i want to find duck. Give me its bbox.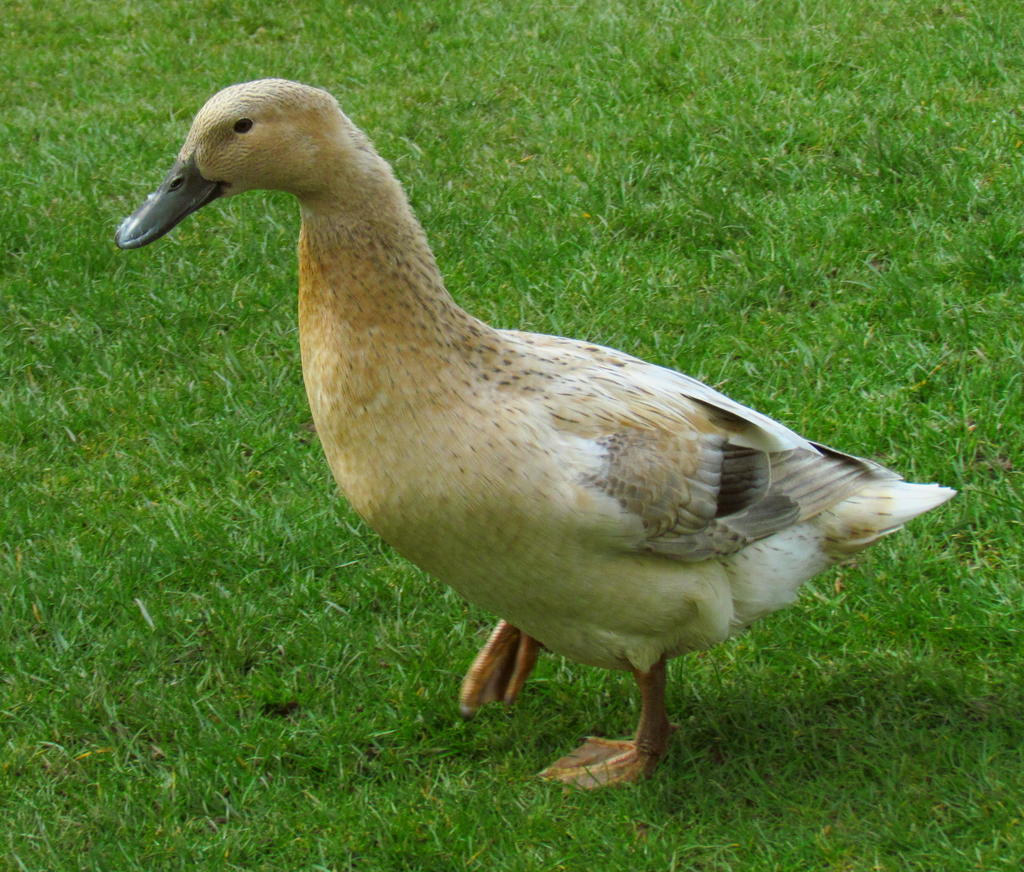
[x1=125, y1=77, x2=943, y2=796].
